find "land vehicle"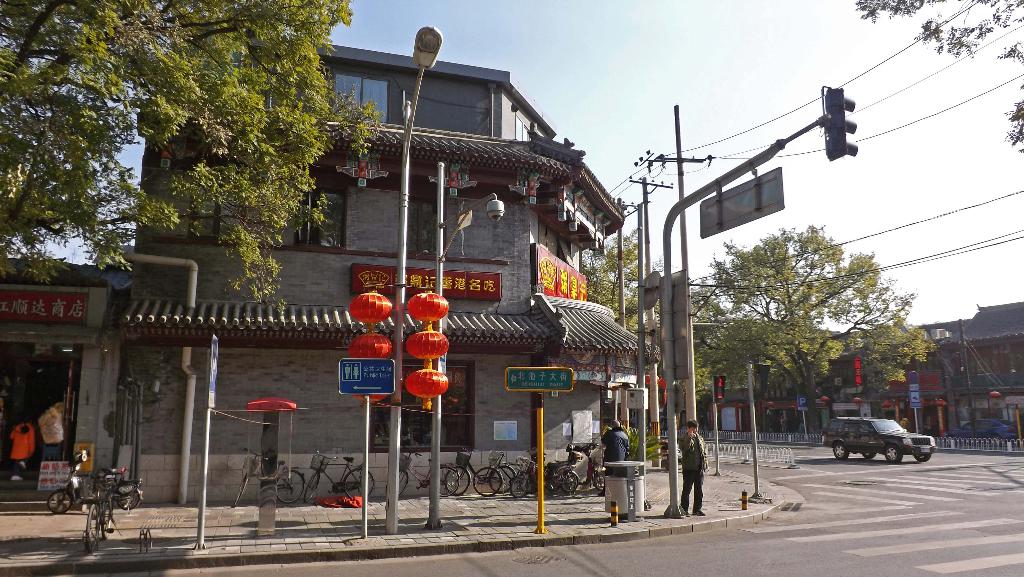
303,450,376,503
